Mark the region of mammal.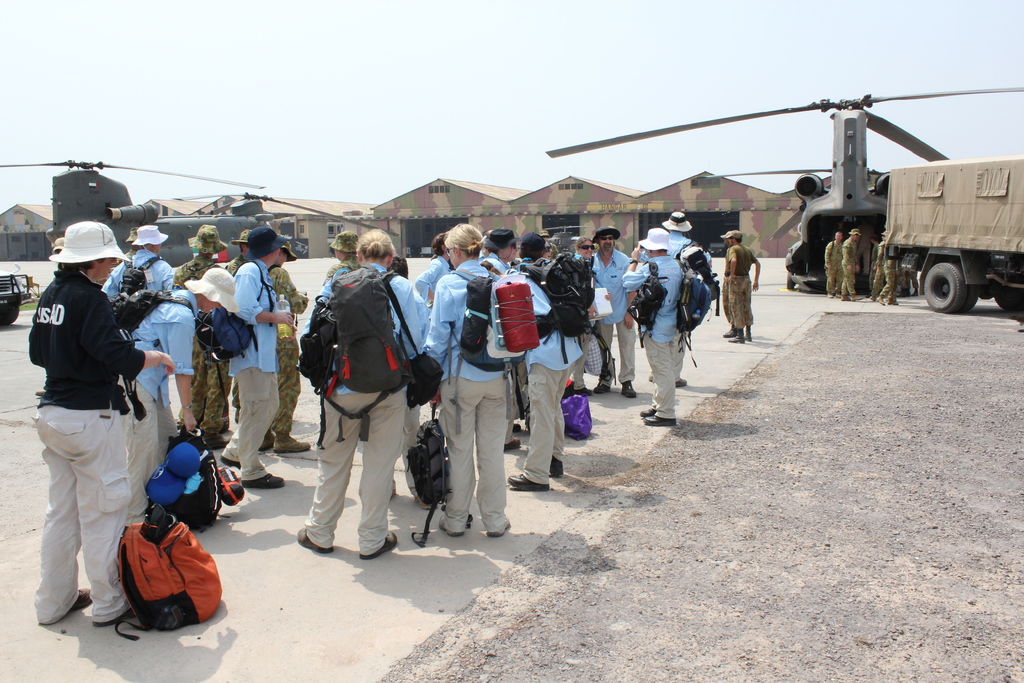
Region: Rect(720, 233, 762, 346).
